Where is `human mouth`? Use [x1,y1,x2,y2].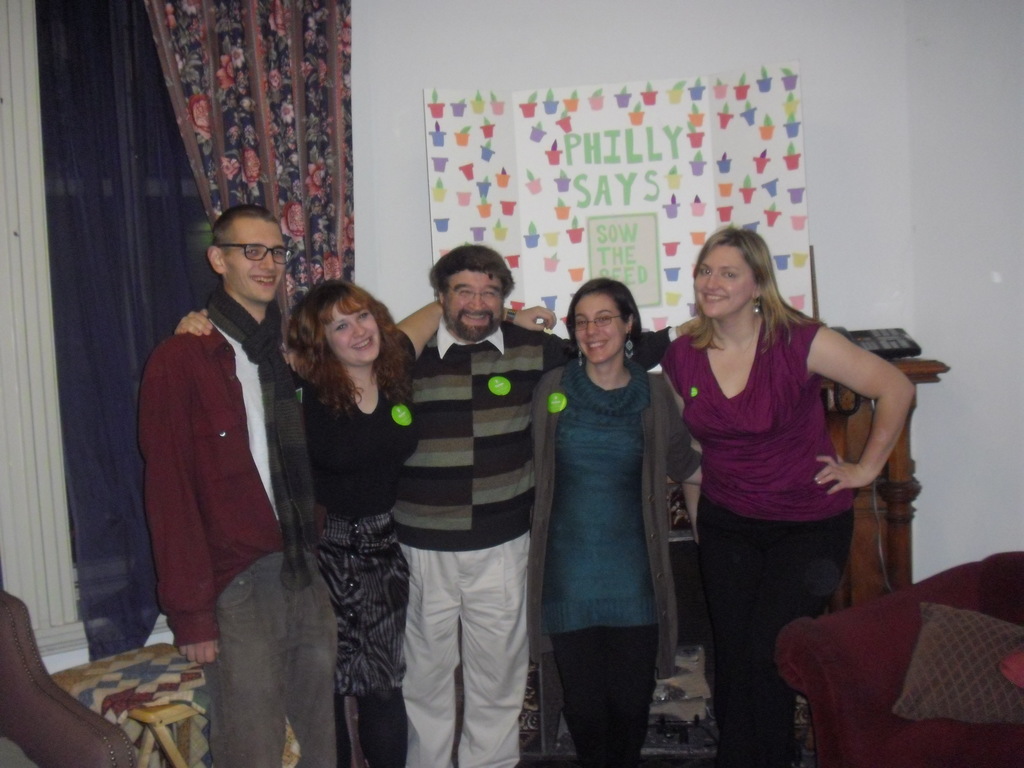
[700,292,729,307].
